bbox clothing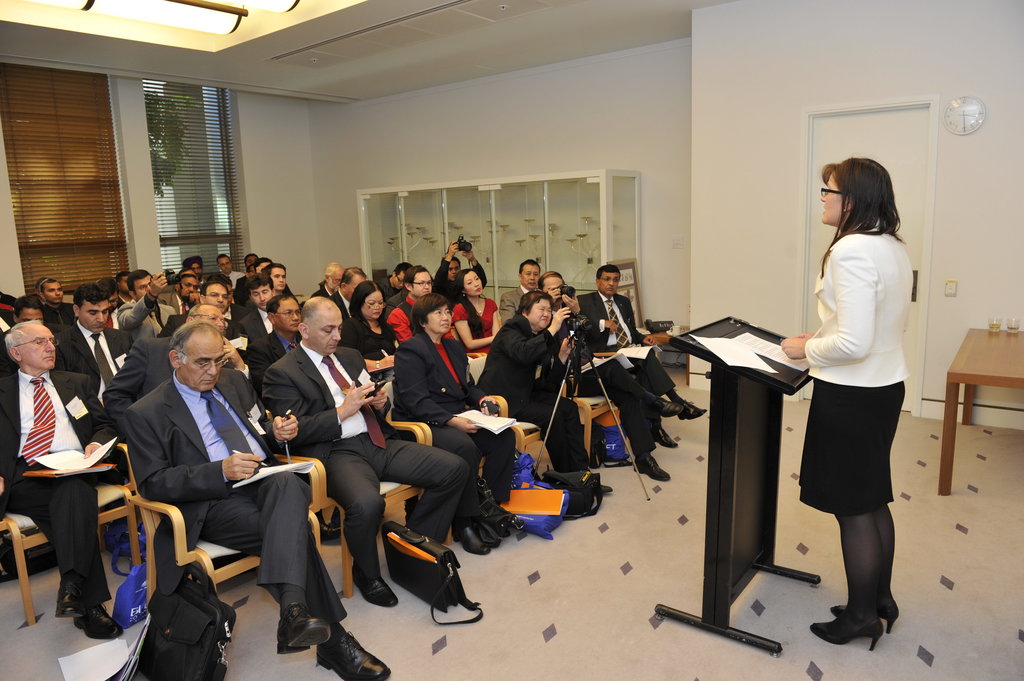
(x1=124, y1=371, x2=348, y2=616)
